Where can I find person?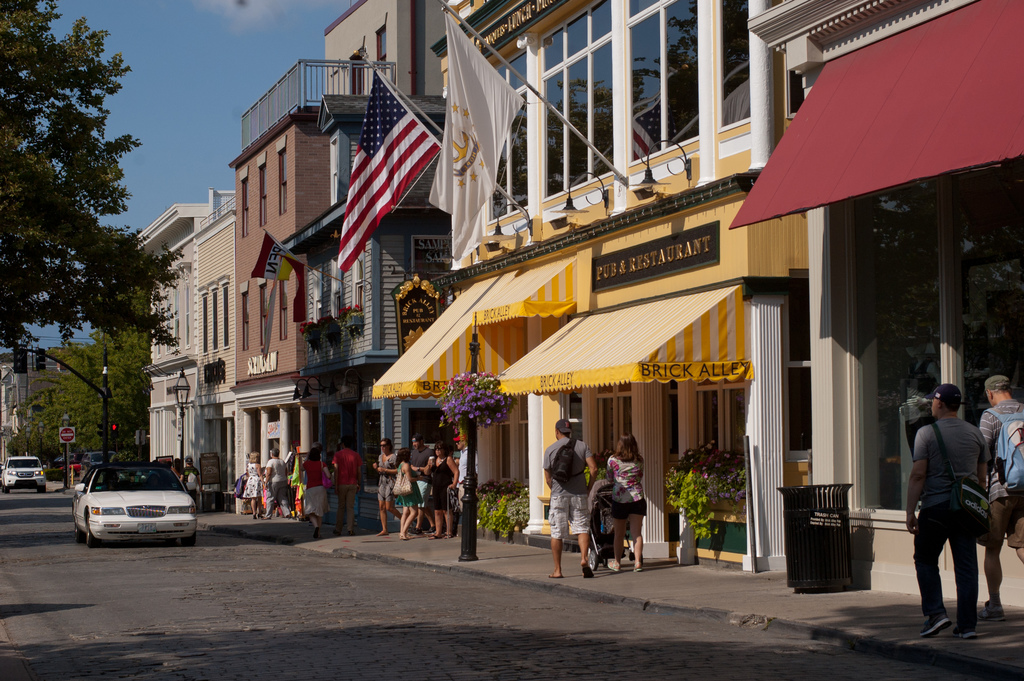
You can find it at x1=404, y1=433, x2=435, y2=529.
